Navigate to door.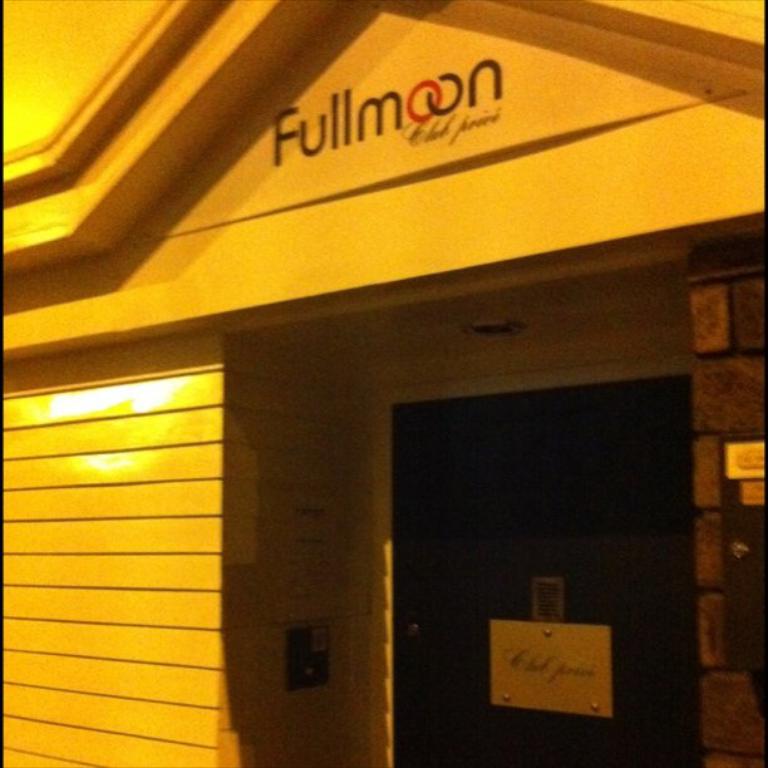
Navigation target: <region>389, 373, 695, 767</region>.
